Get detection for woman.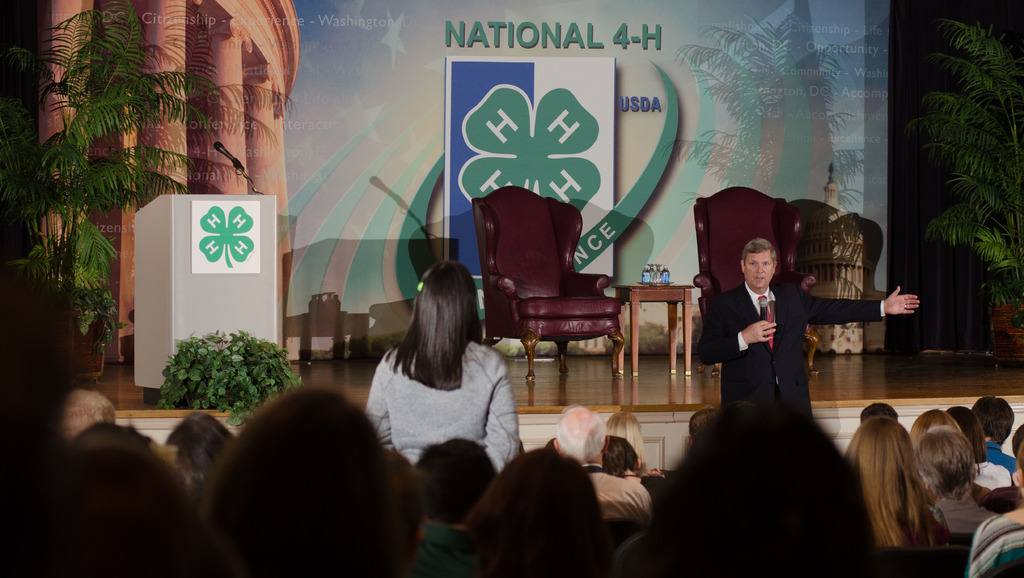
Detection: l=353, t=251, r=524, b=492.
